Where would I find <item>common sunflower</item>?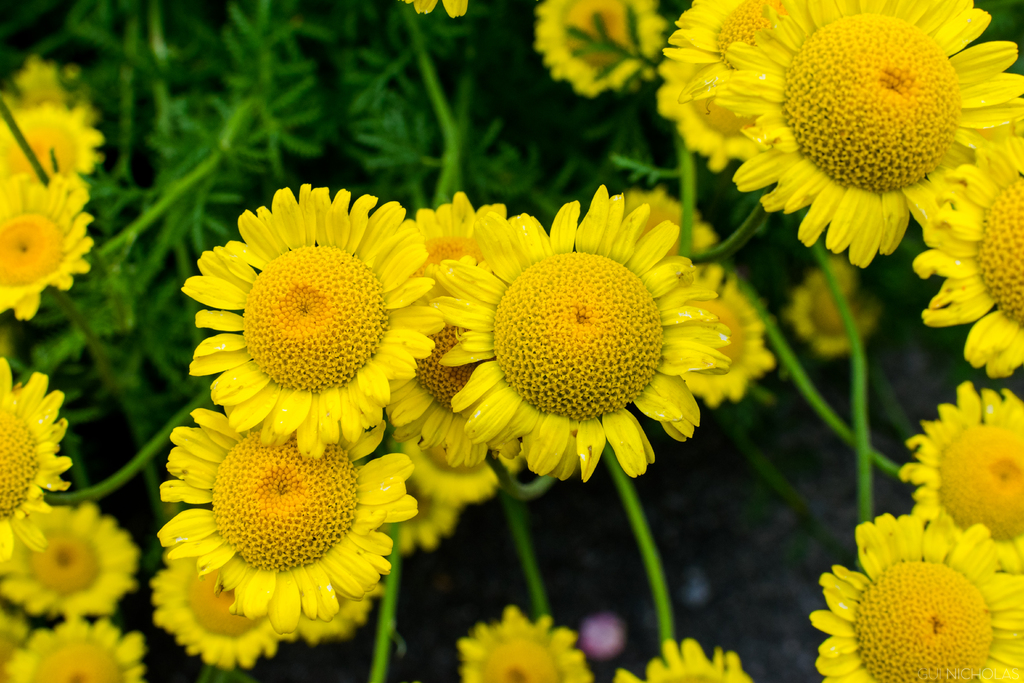
At locate(697, 0, 1023, 240).
